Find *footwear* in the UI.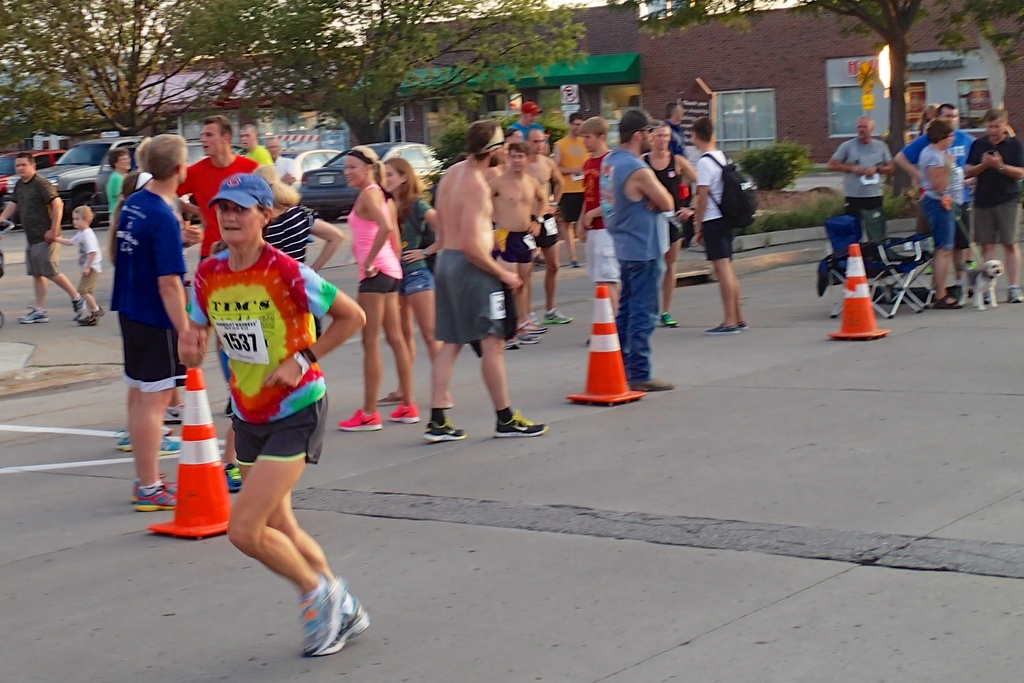
UI element at <region>519, 309, 540, 333</region>.
